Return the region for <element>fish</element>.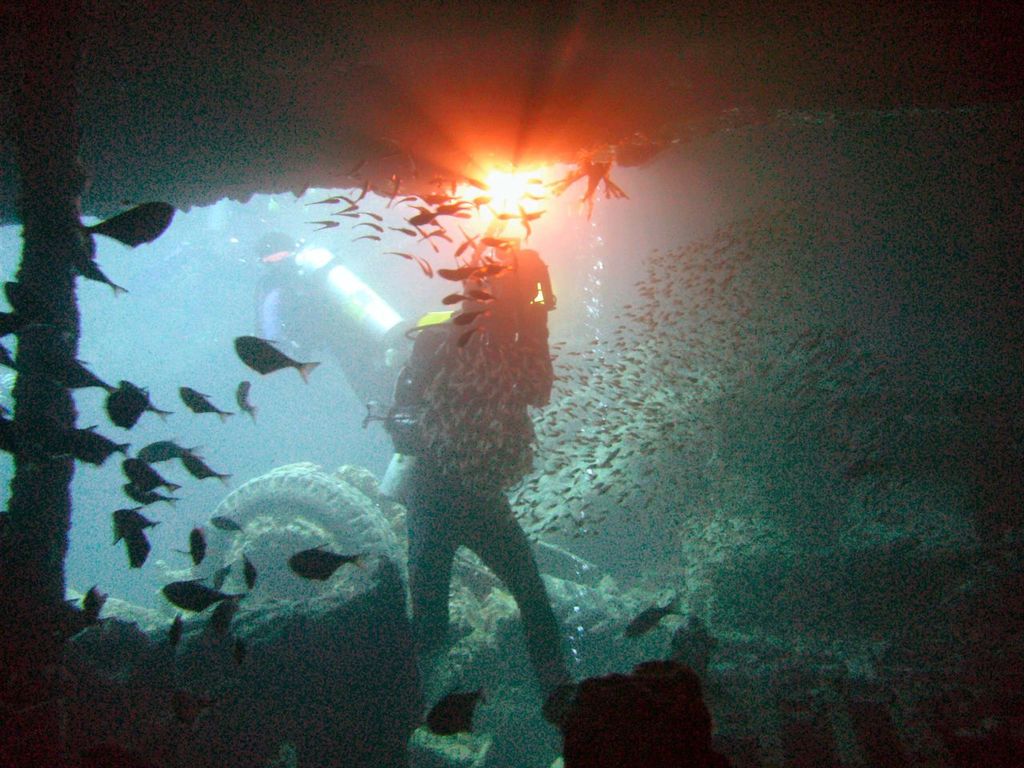
207, 589, 242, 638.
